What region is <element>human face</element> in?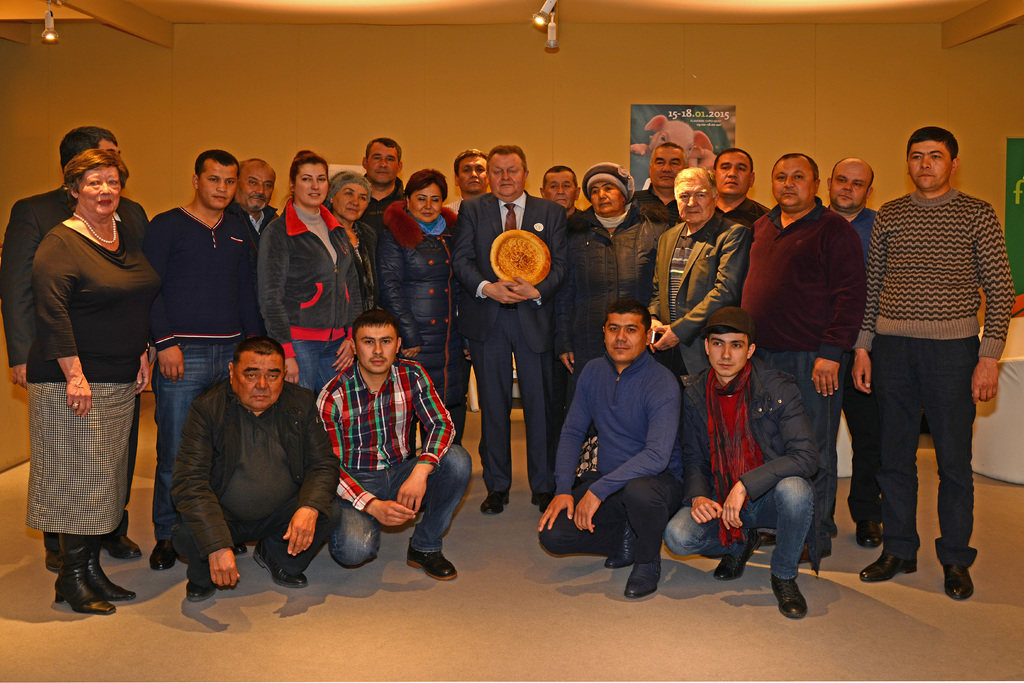
crop(909, 140, 954, 193).
